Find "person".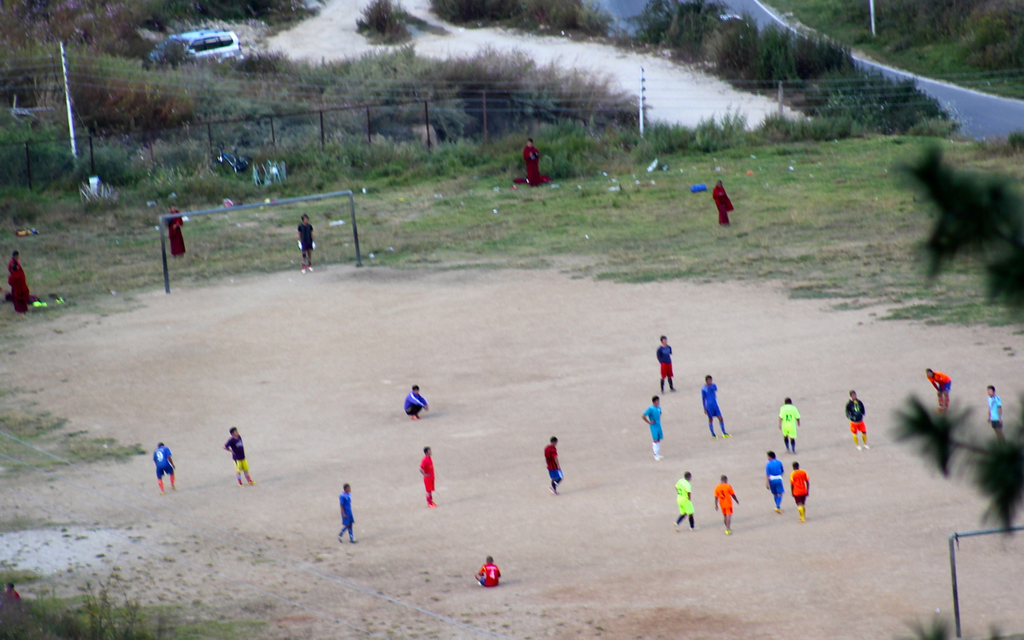
[639, 389, 664, 462].
